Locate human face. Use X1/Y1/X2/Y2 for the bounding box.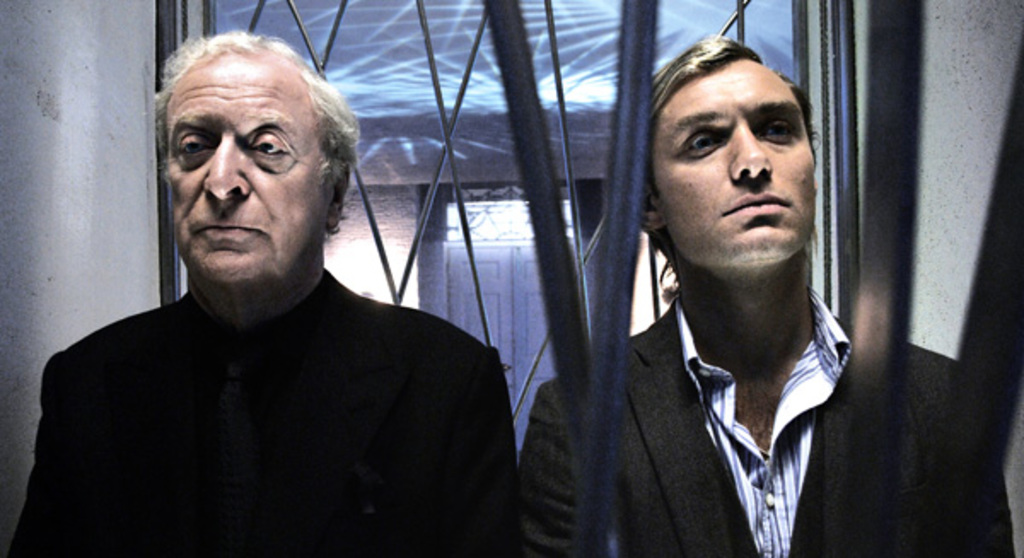
166/60/326/280.
